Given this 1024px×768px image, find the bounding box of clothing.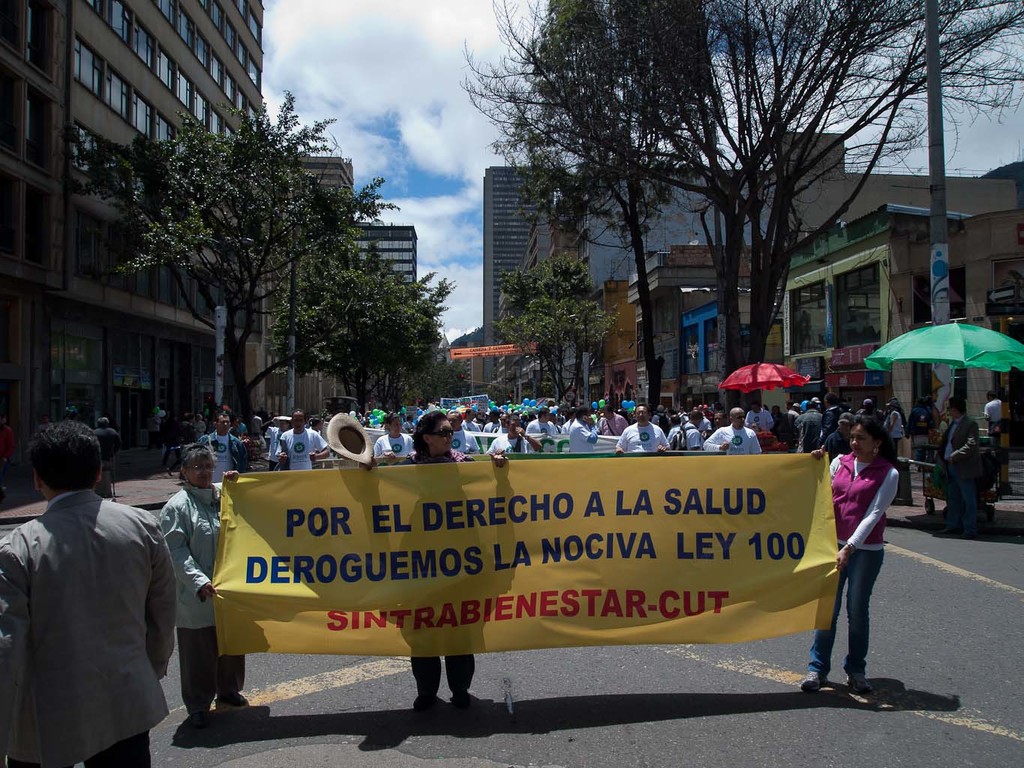
[711, 426, 763, 458].
